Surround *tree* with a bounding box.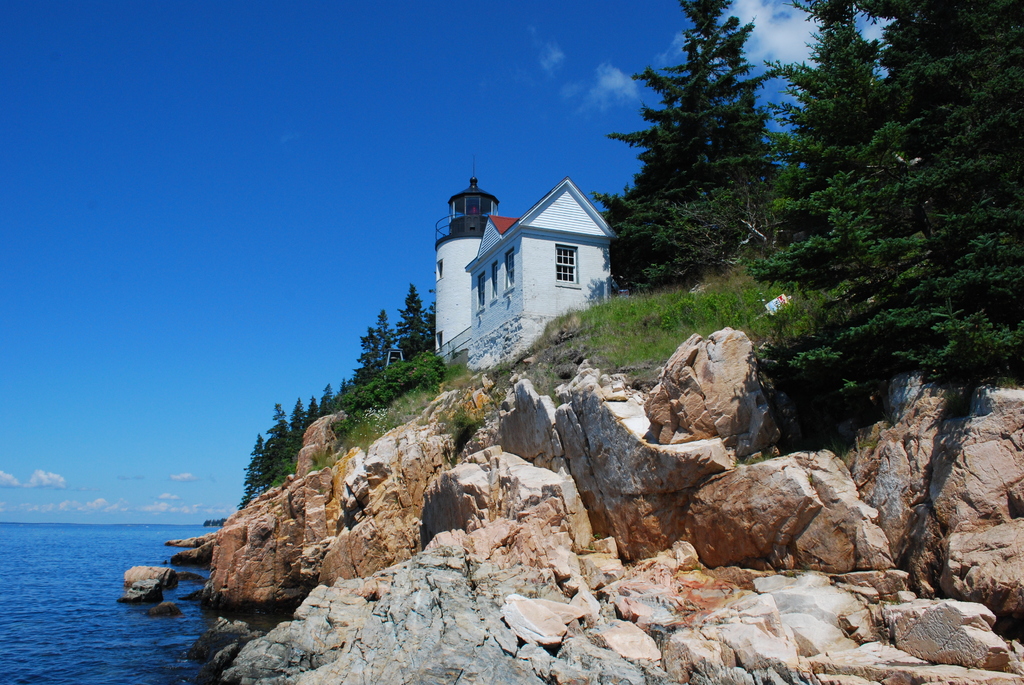
bbox=[355, 305, 397, 386].
